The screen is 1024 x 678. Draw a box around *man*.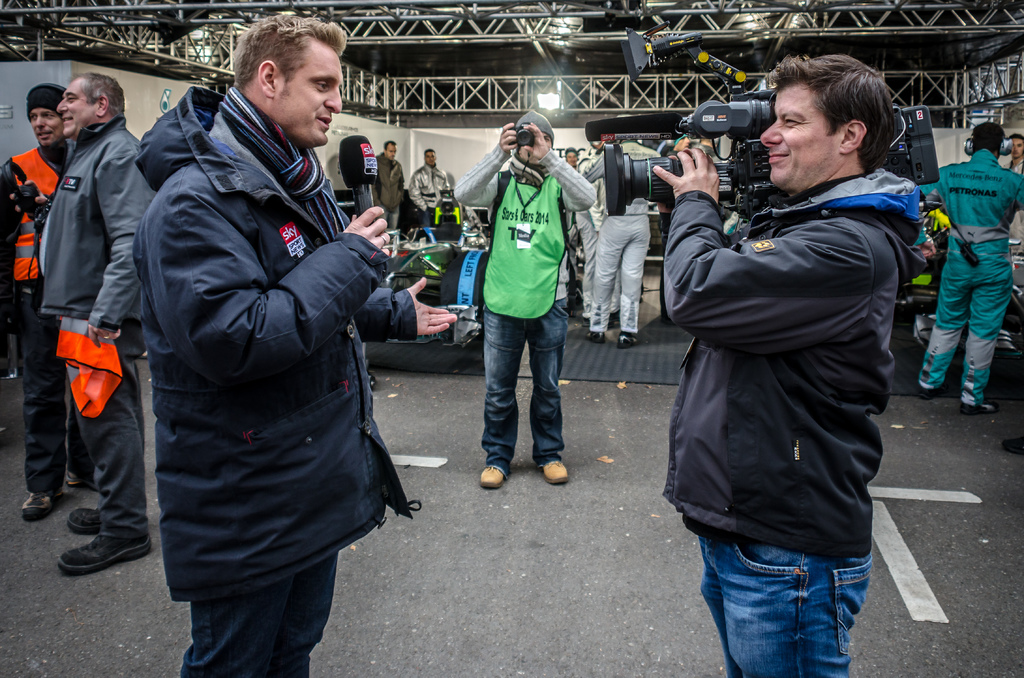
456:108:595:484.
